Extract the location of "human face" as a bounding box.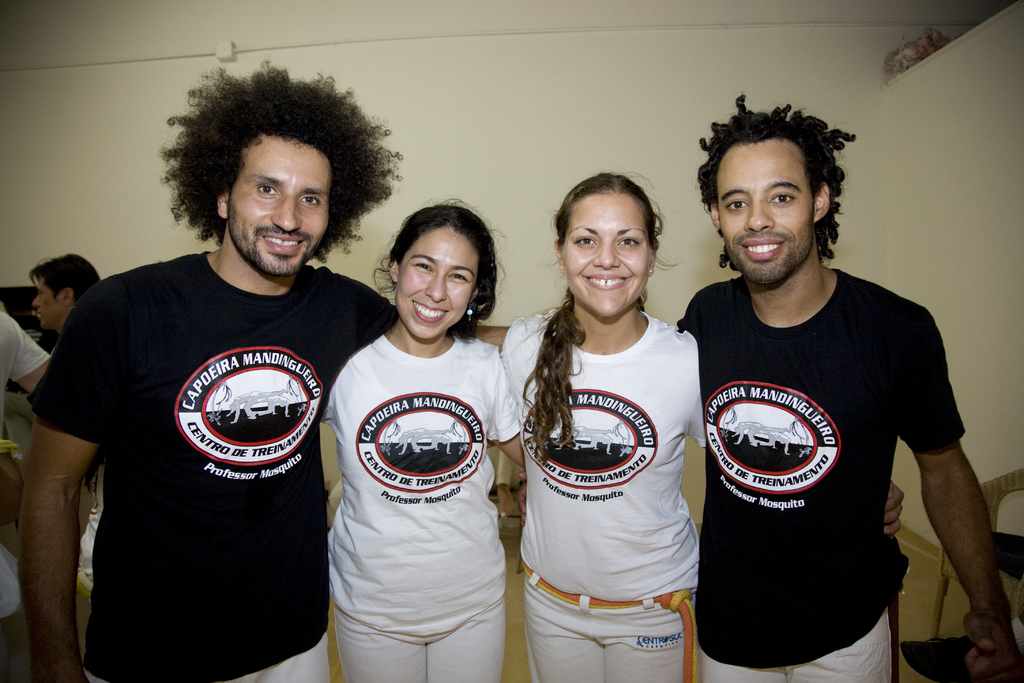
x1=717 y1=146 x2=817 y2=286.
